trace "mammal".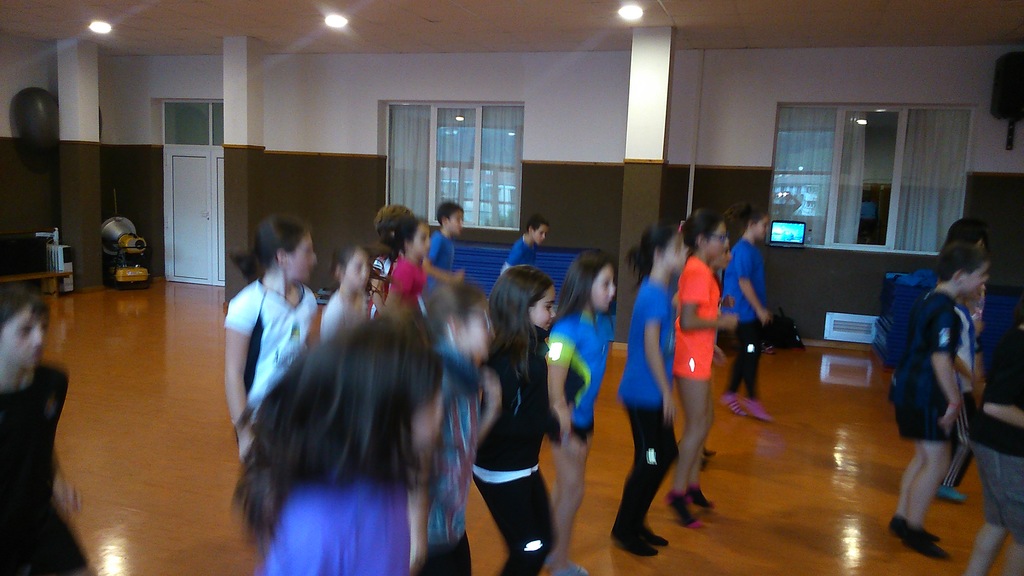
Traced to bbox=(0, 285, 98, 575).
